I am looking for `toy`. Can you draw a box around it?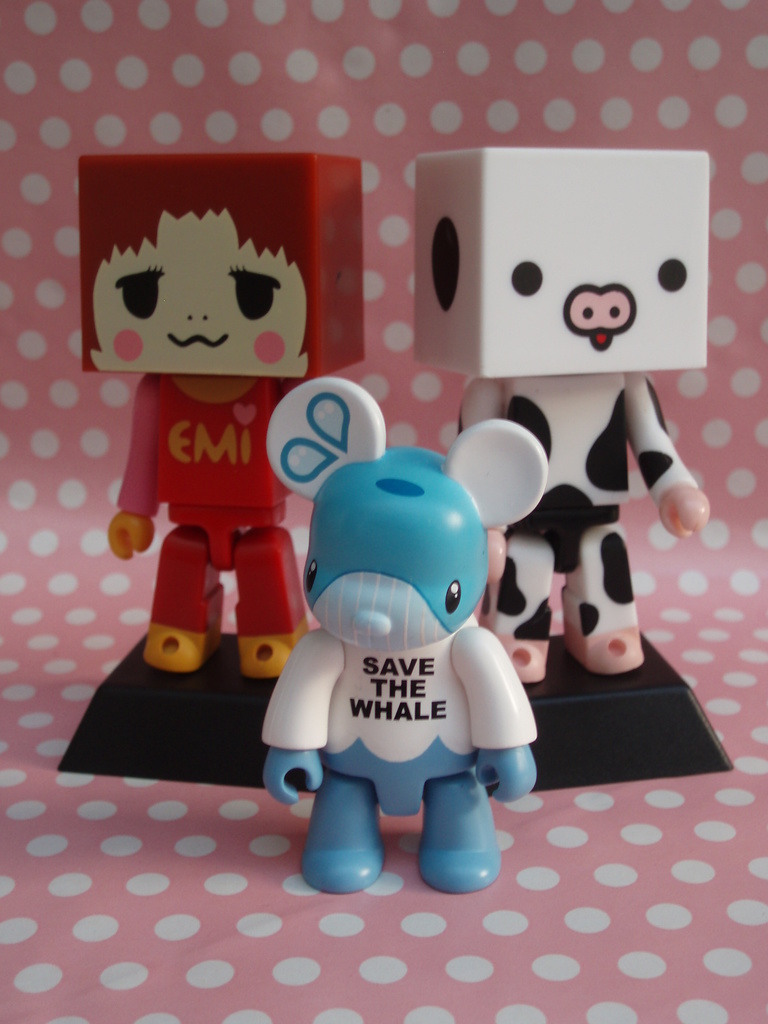
Sure, the bounding box is <box>77,147,365,684</box>.
